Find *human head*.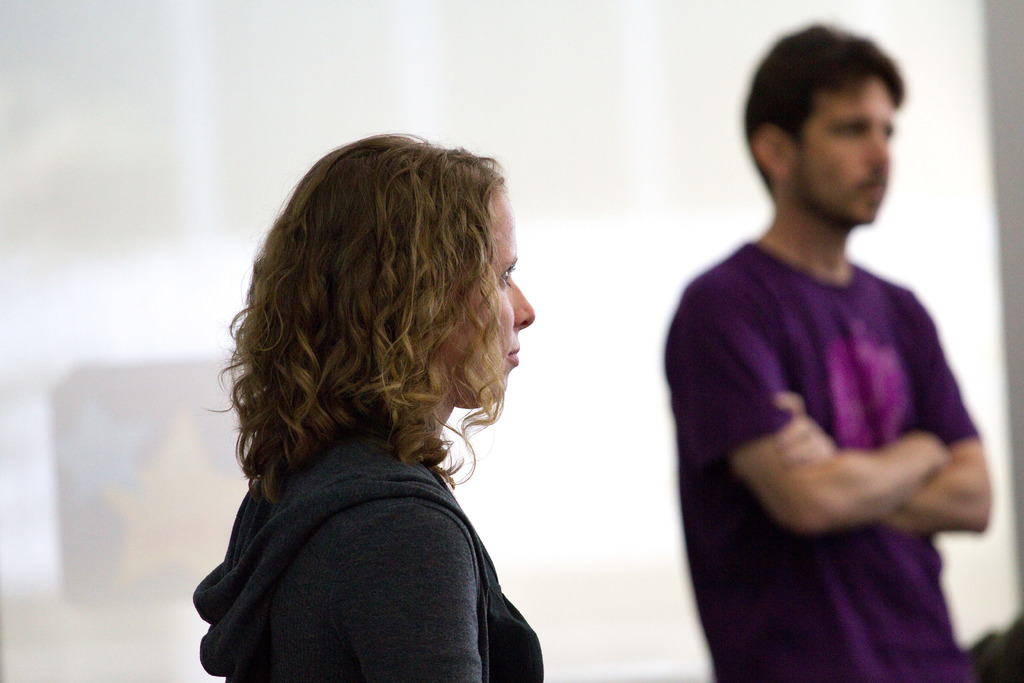
<box>749,22,927,226</box>.
